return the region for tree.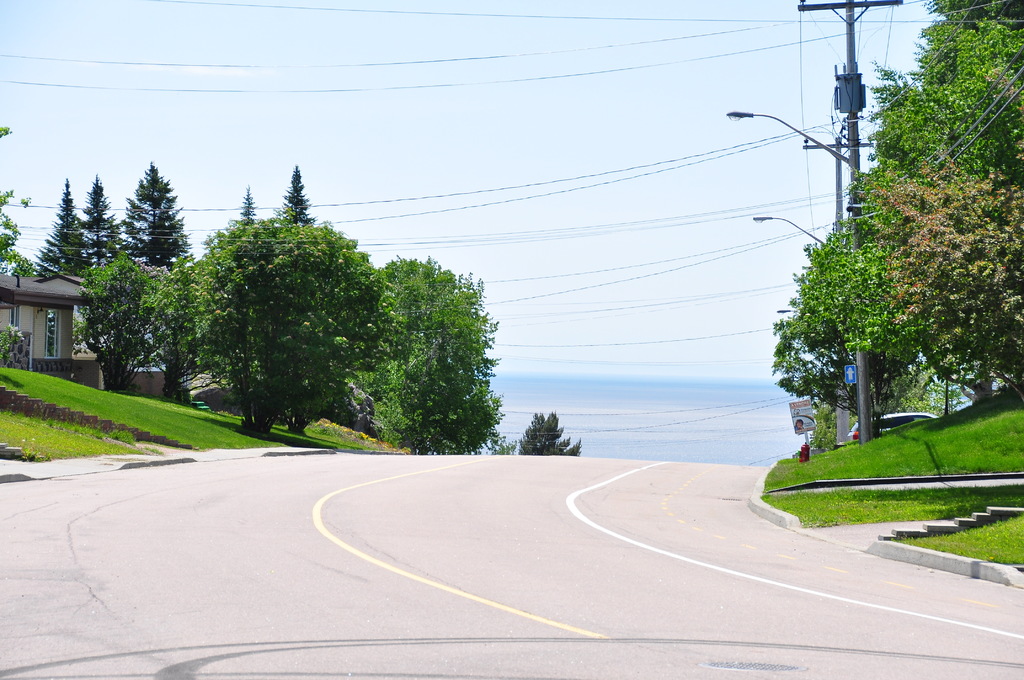
[x1=35, y1=174, x2=86, y2=274].
